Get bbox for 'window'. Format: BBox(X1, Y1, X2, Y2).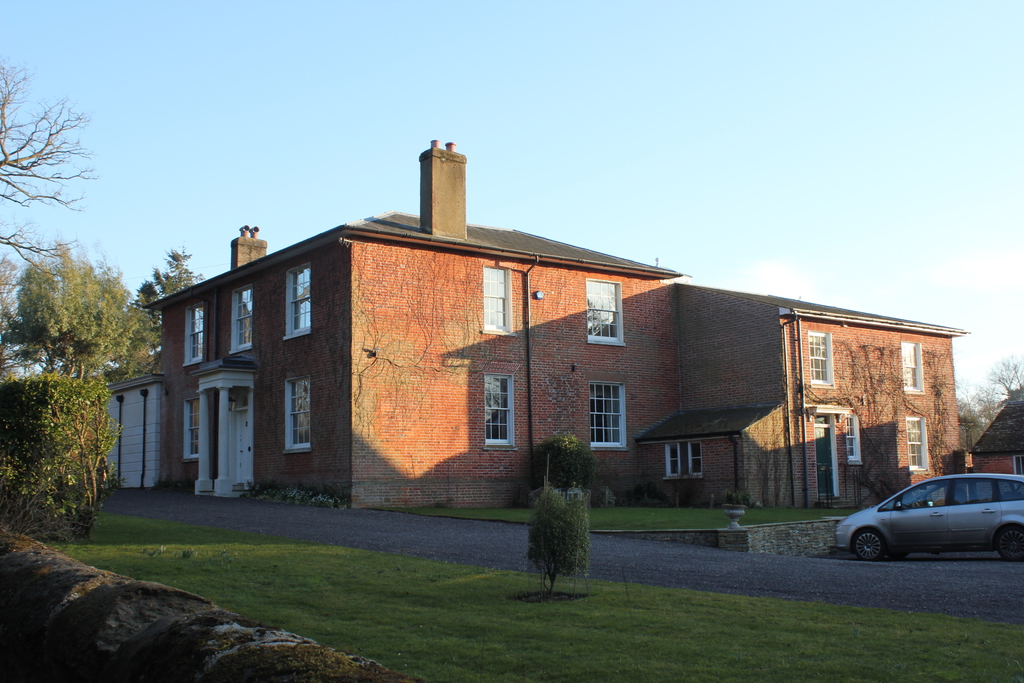
BBox(909, 413, 930, 466).
